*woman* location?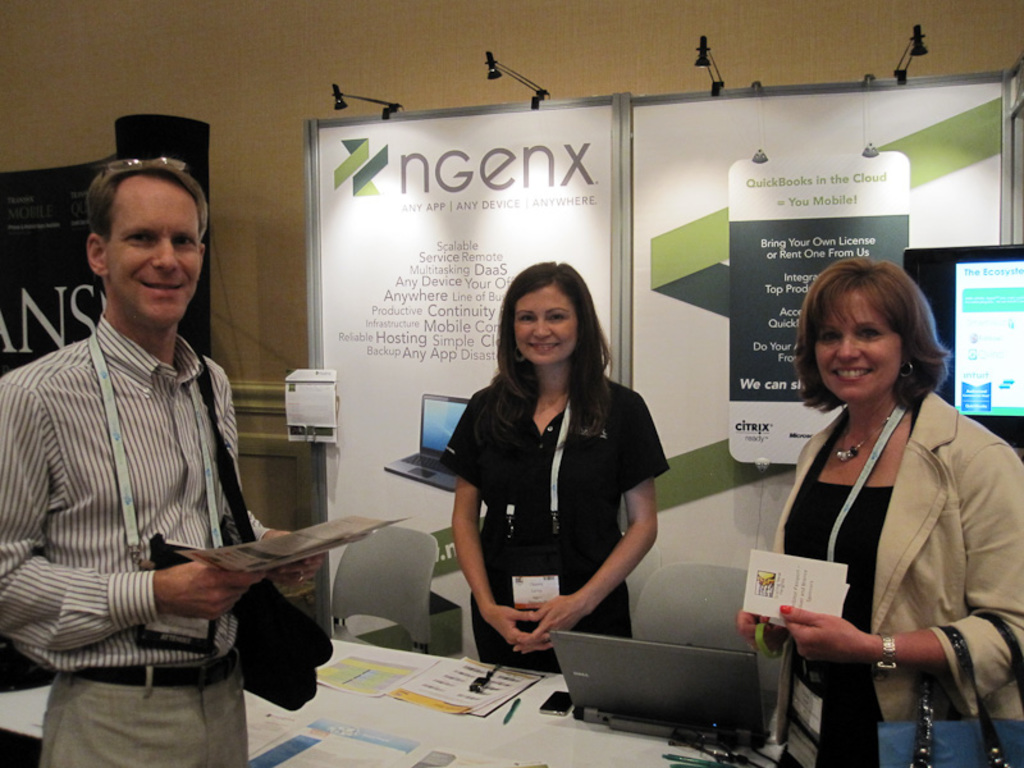
[448,262,672,675]
